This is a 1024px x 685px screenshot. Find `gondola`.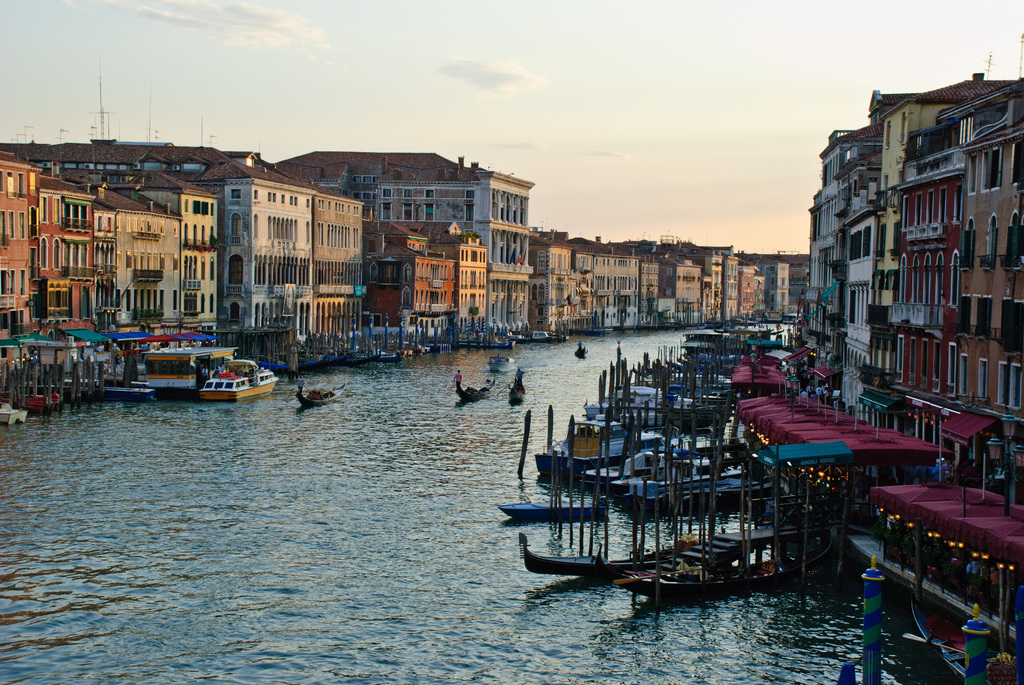
Bounding box: bbox(445, 367, 499, 408).
